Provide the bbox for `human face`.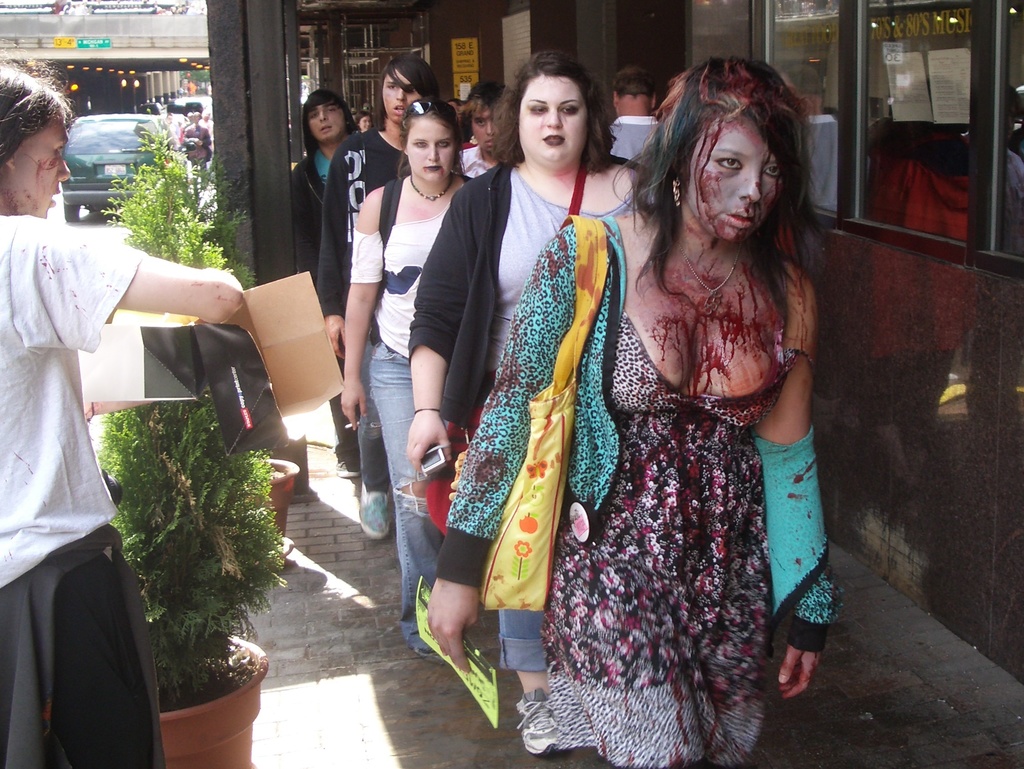
detection(472, 107, 492, 154).
